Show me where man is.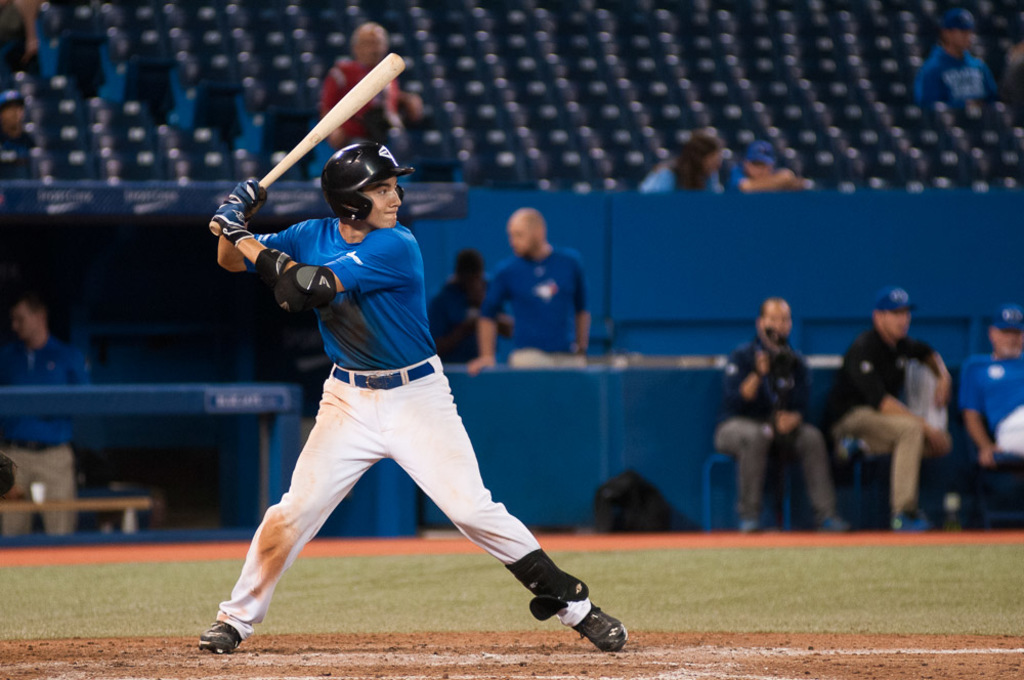
man is at detection(322, 23, 420, 185).
